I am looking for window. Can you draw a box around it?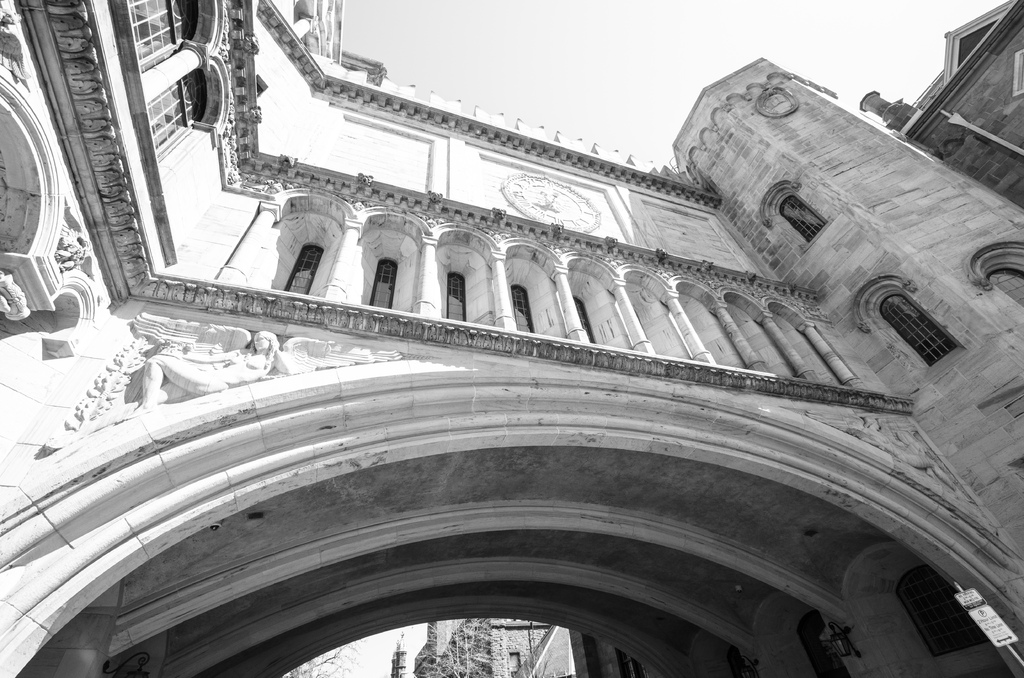
Sure, the bounding box is select_region(518, 280, 534, 330).
